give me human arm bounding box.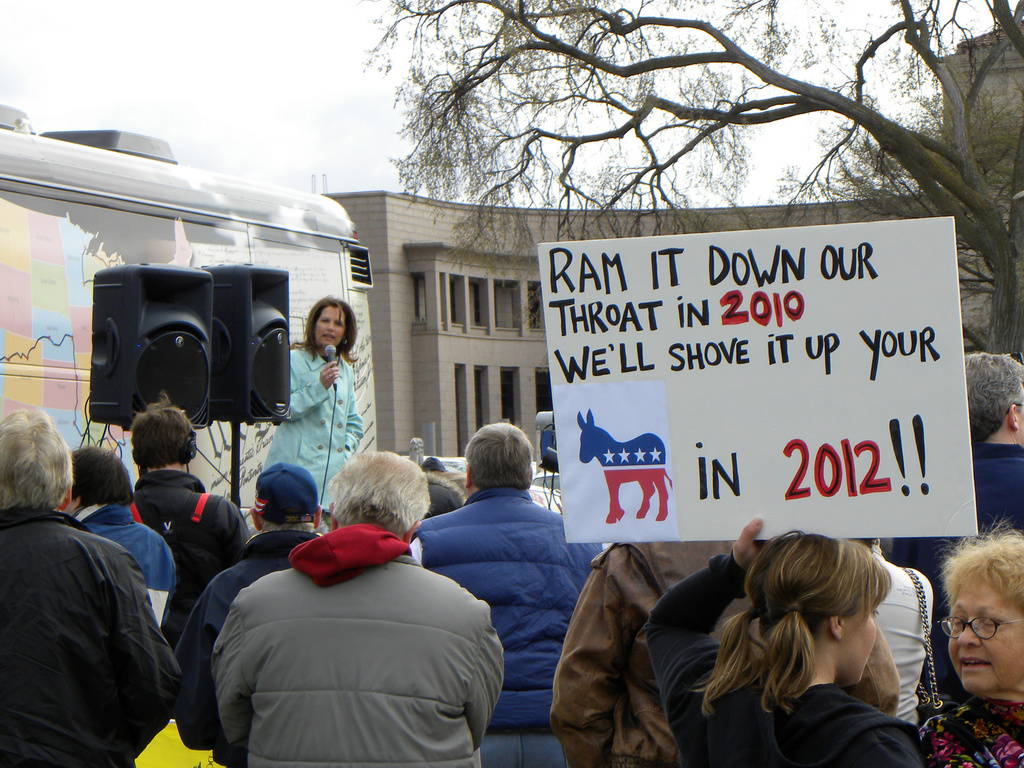
(166, 579, 222, 751).
